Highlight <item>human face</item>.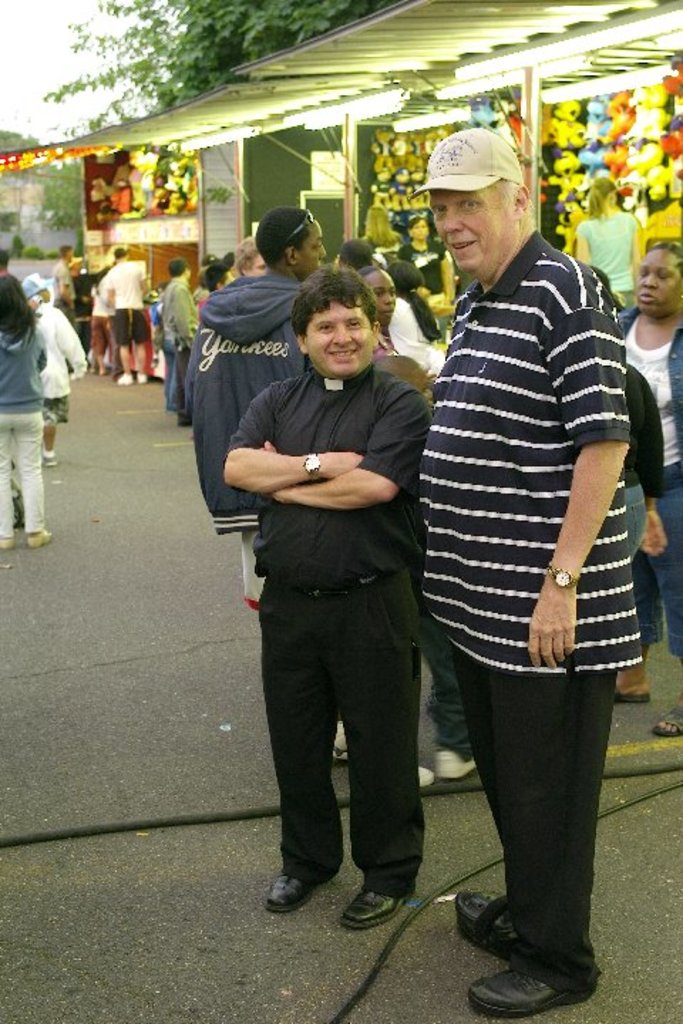
Highlighted region: region(633, 245, 682, 311).
